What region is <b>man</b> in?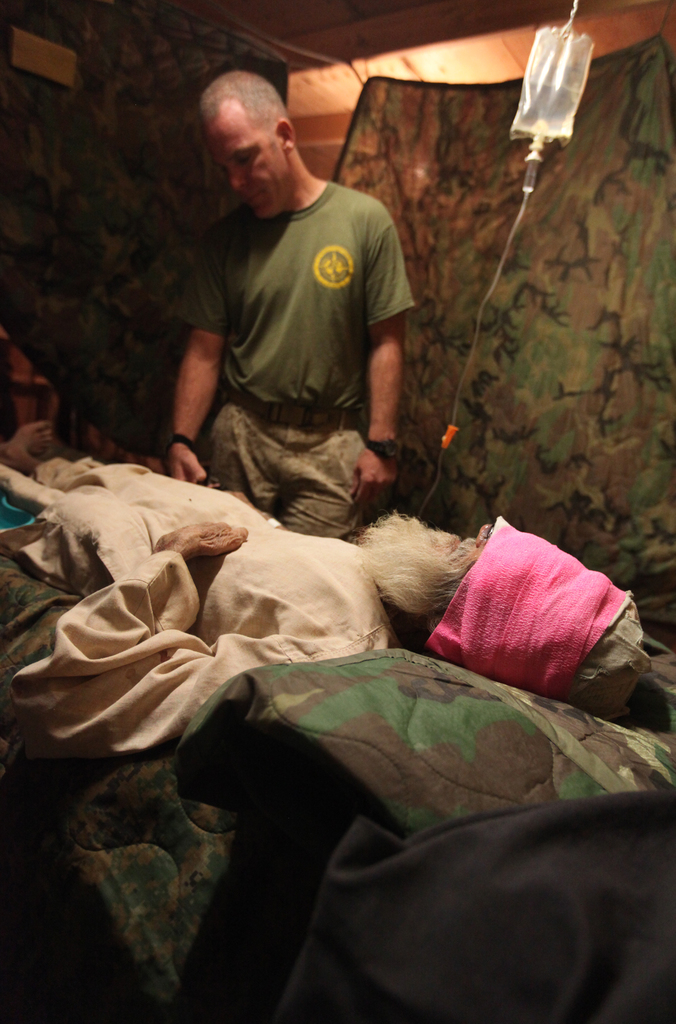
region(0, 419, 647, 715).
